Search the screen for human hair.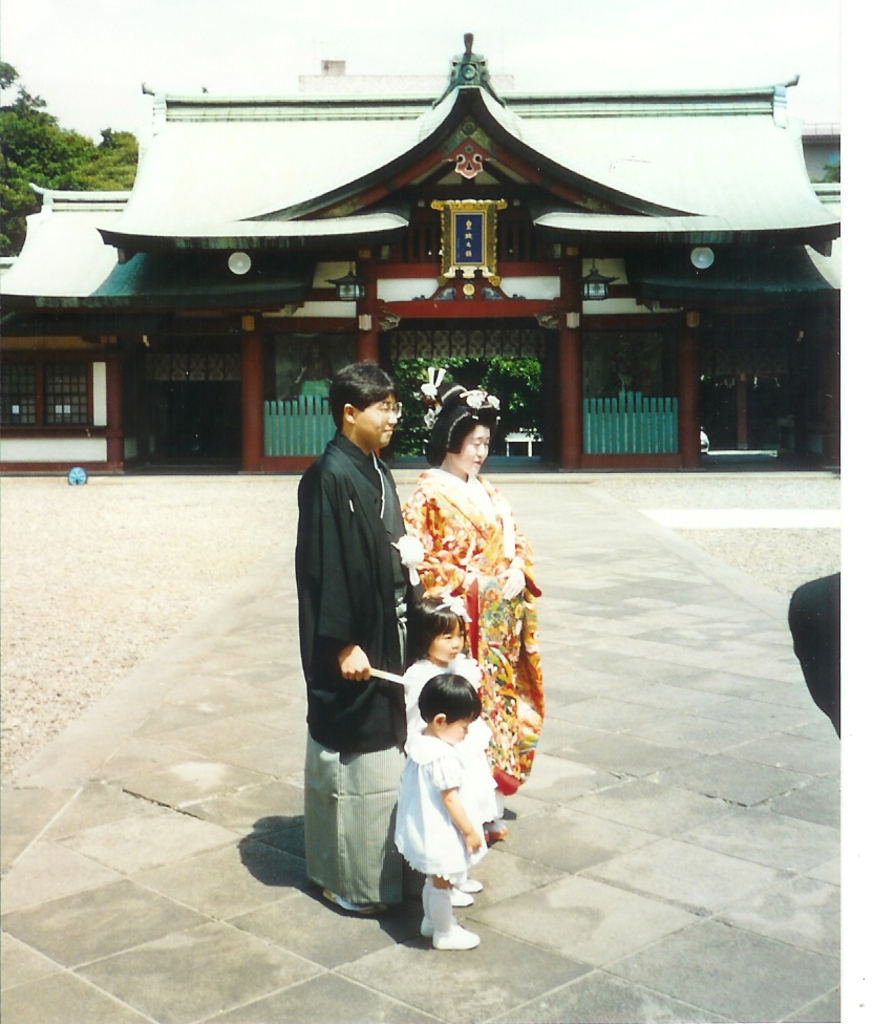
Found at crop(409, 594, 468, 665).
